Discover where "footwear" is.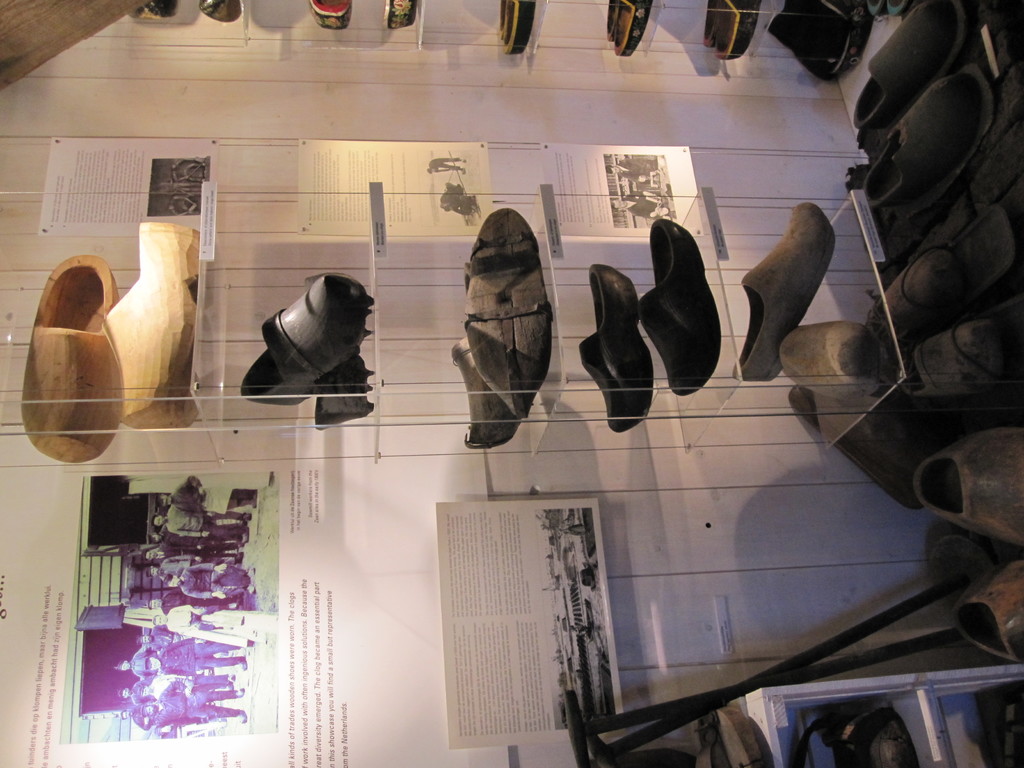
Discovered at region(314, 0, 353, 28).
